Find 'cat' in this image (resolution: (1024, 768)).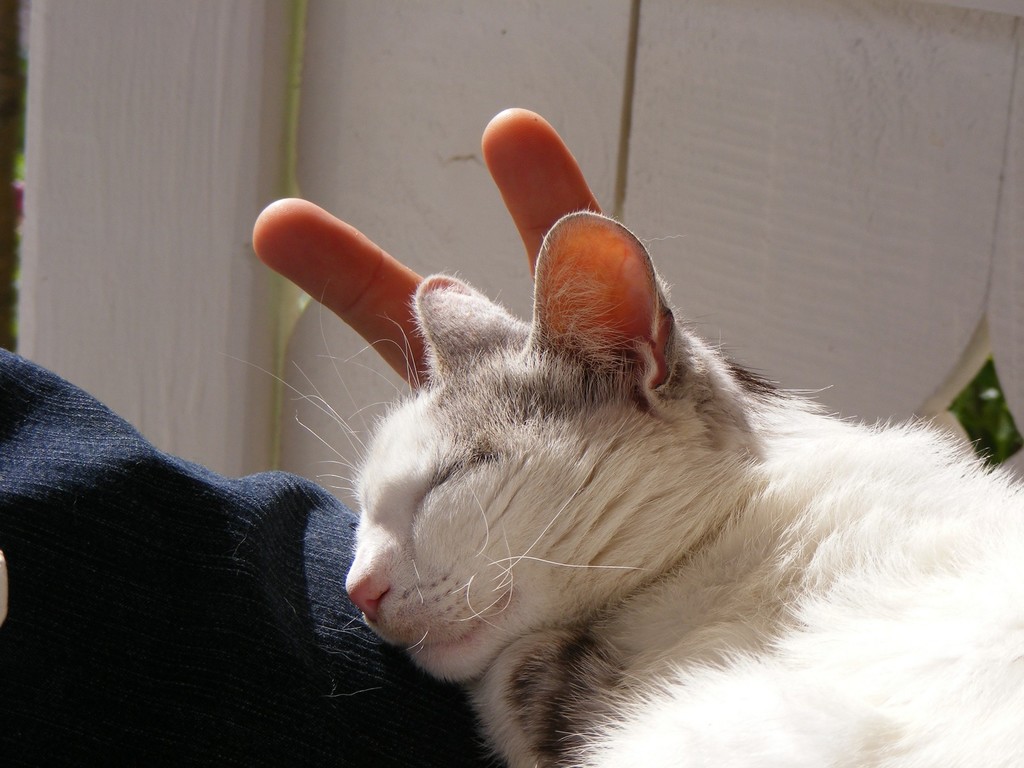
locate(241, 208, 1023, 767).
